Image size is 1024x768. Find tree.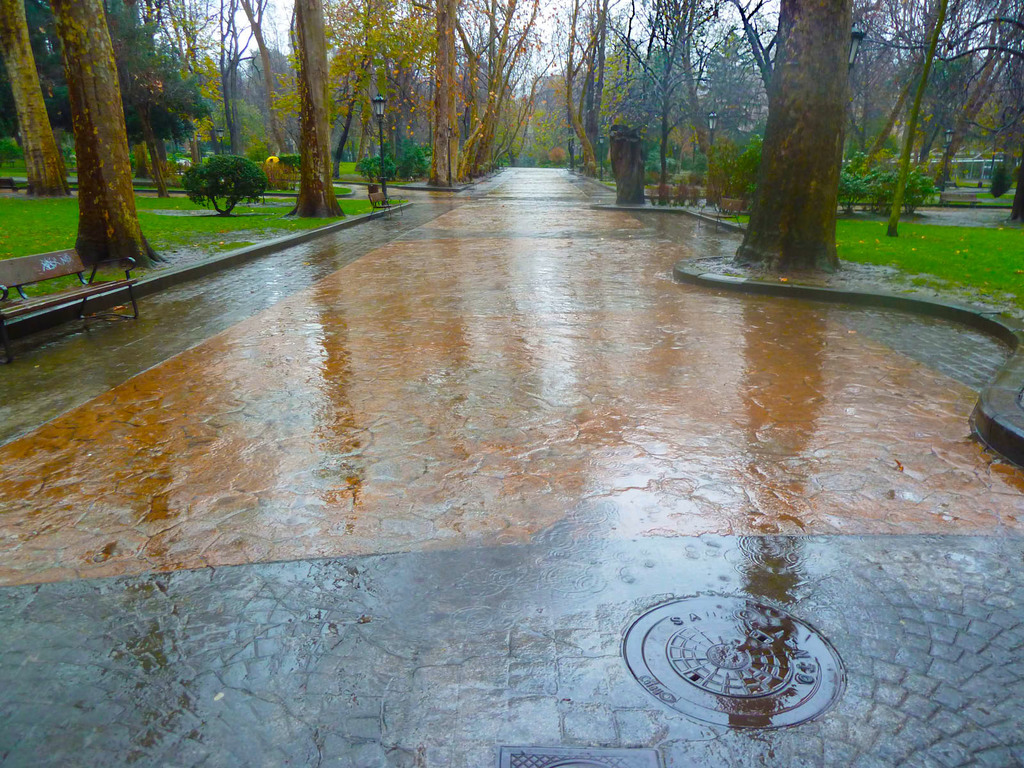
x1=0, y1=0, x2=211, y2=153.
